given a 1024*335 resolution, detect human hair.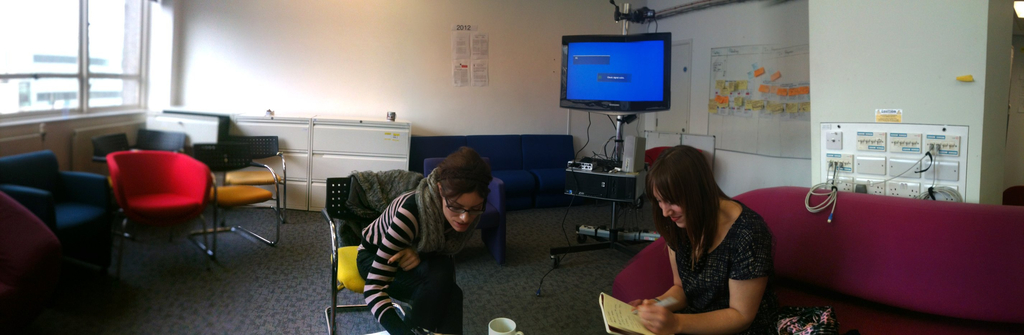
box=[641, 143, 730, 272].
